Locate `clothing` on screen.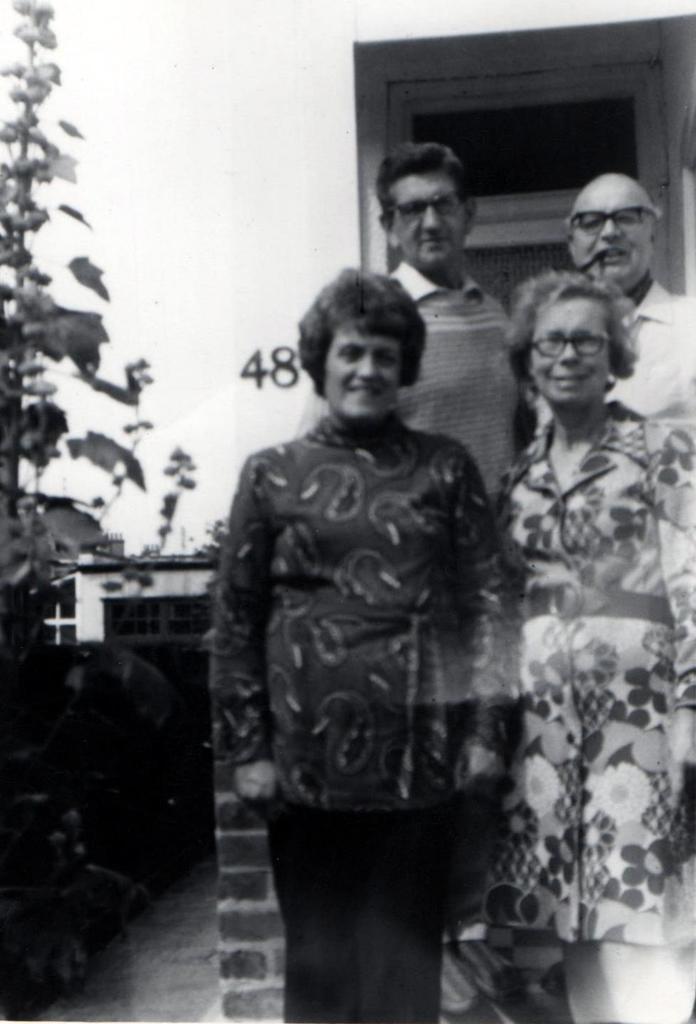
On screen at l=204, t=413, r=516, b=1023.
